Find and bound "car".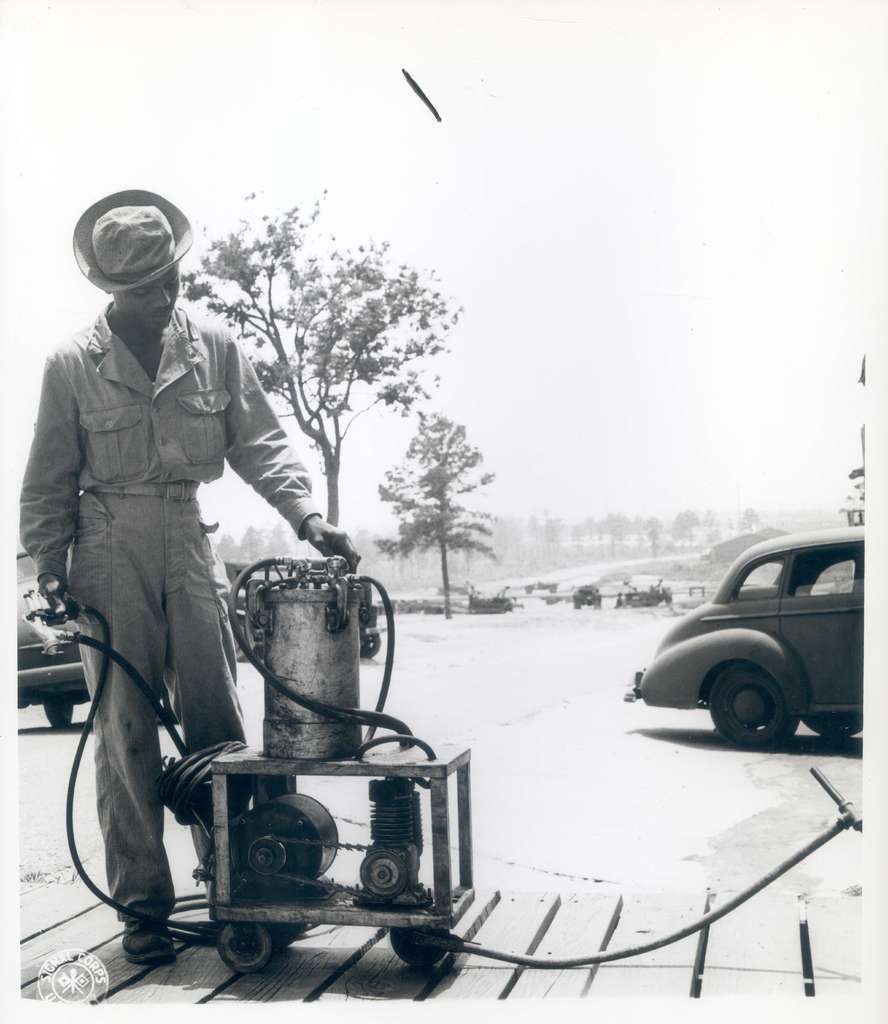
Bound: box=[629, 524, 865, 751].
